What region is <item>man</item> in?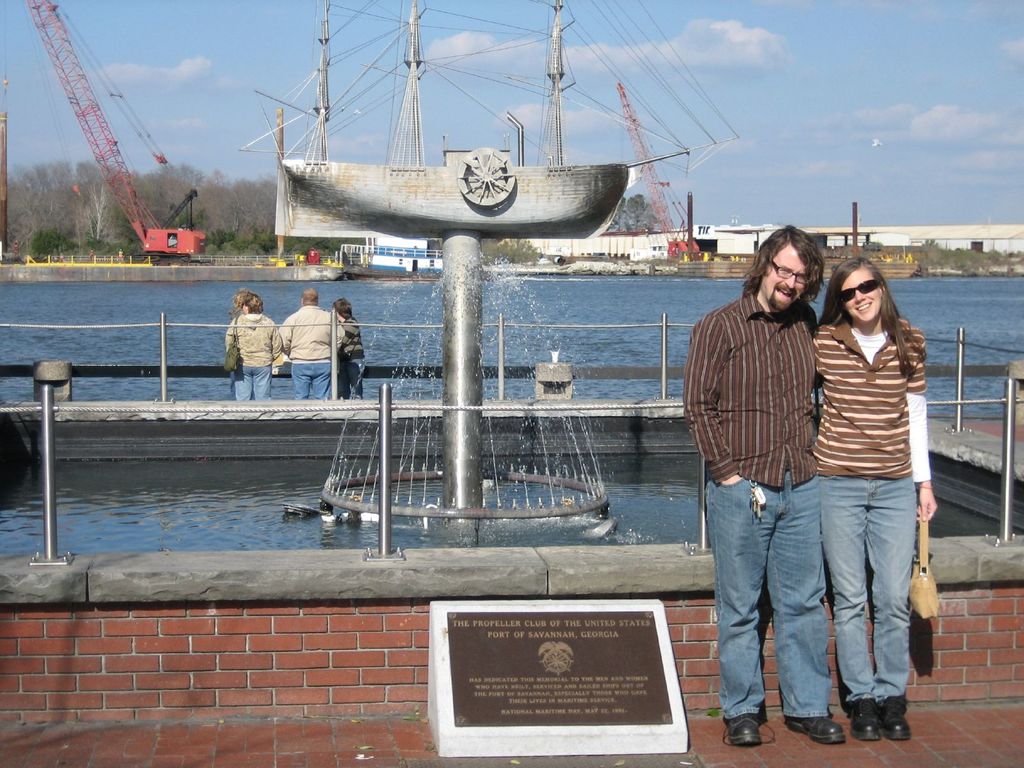
detection(692, 246, 842, 694).
